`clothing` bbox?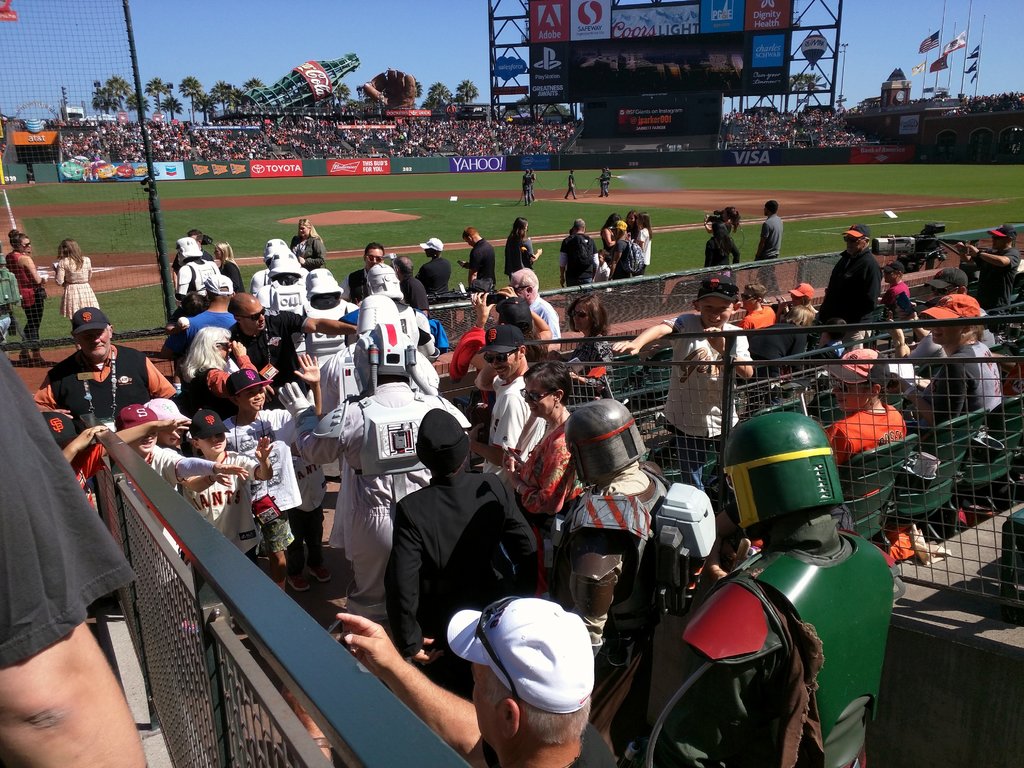
{"left": 707, "top": 237, "right": 738, "bottom": 269}
